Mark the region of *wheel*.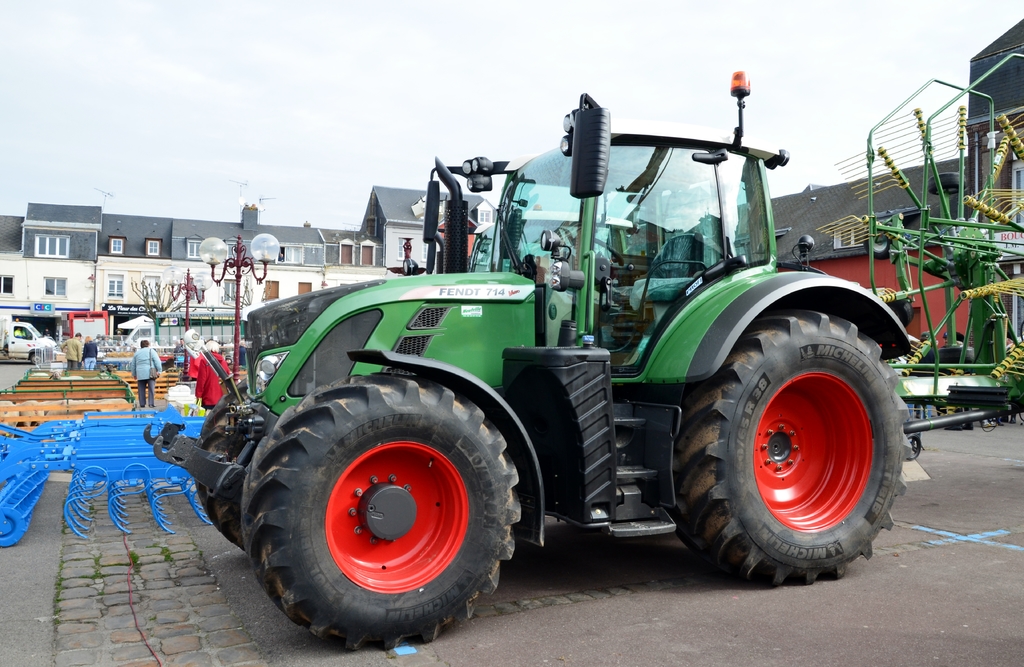
Region: box=[187, 375, 243, 550].
